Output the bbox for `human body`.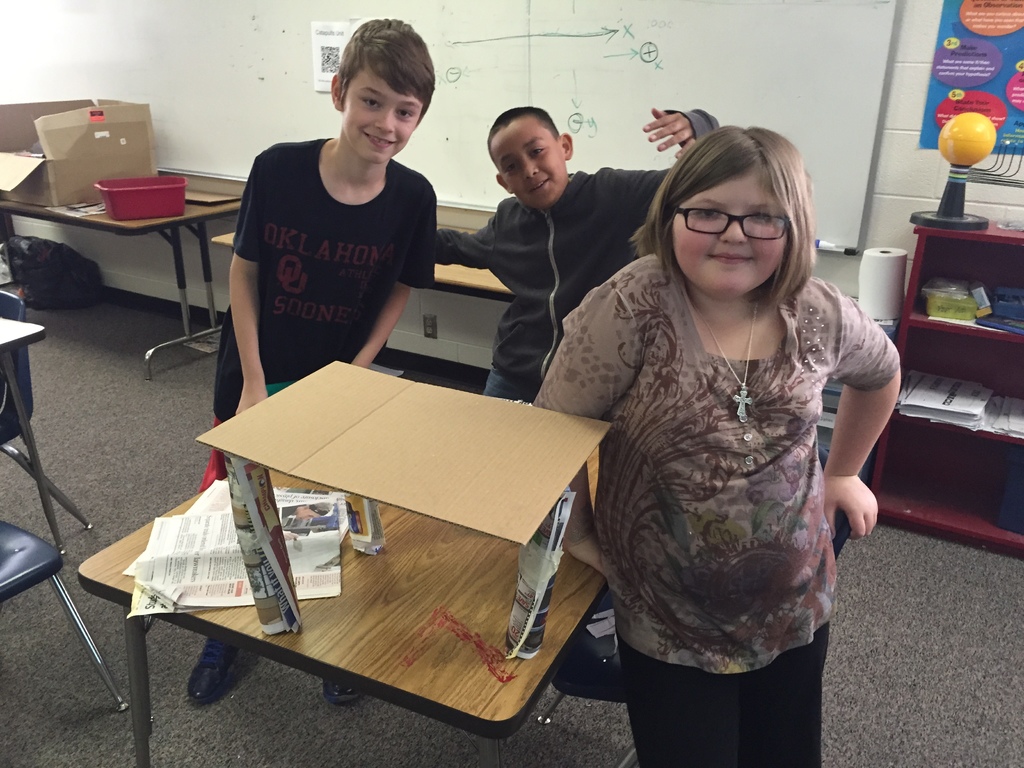
(548, 136, 899, 711).
